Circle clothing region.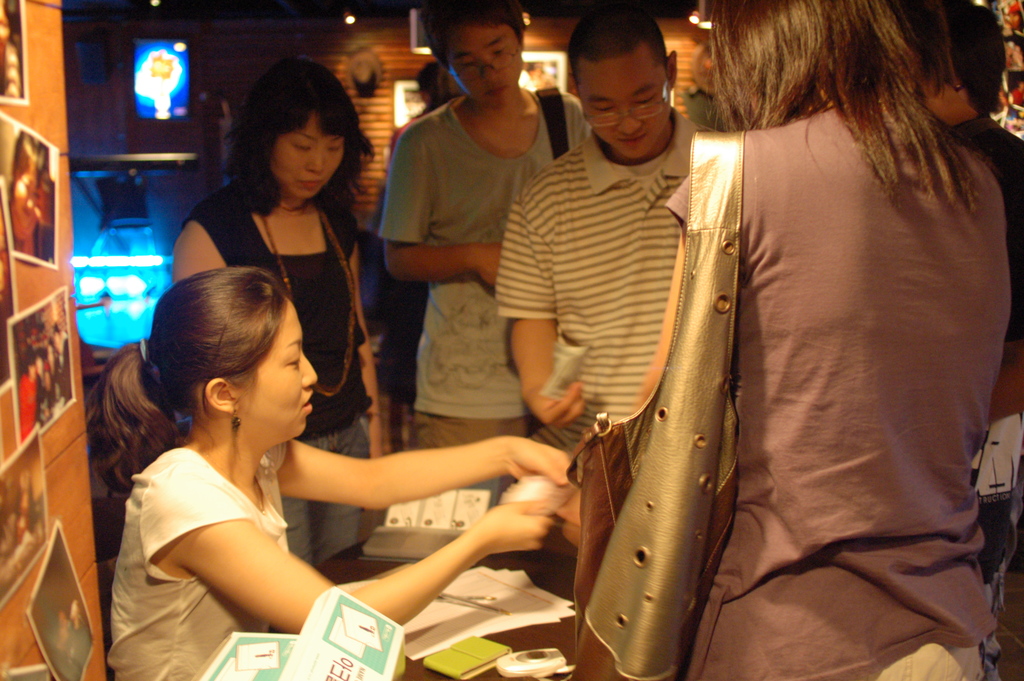
Region: box(497, 109, 724, 486).
